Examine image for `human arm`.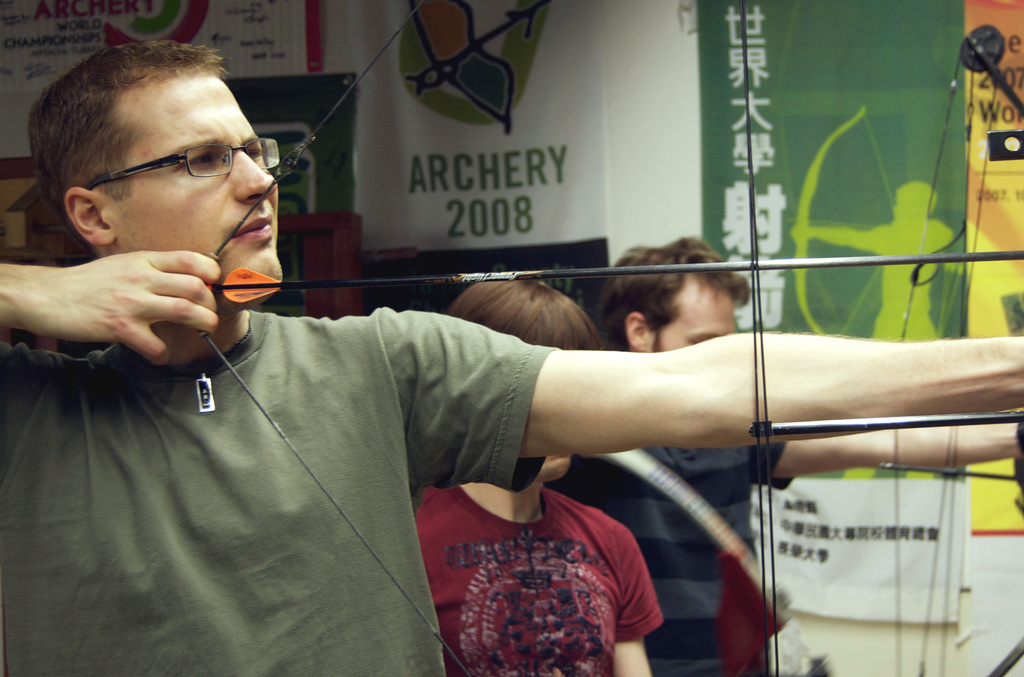
Examination result: x1=435 y1=287 x2=1009 y2=521.
